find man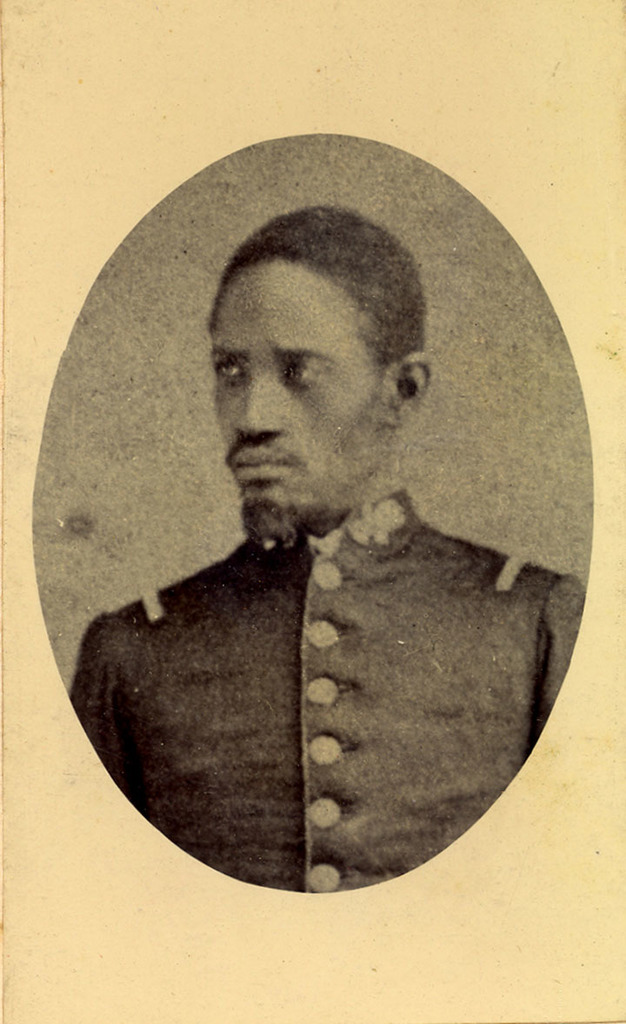
box=[69, 205, 593, 897]
